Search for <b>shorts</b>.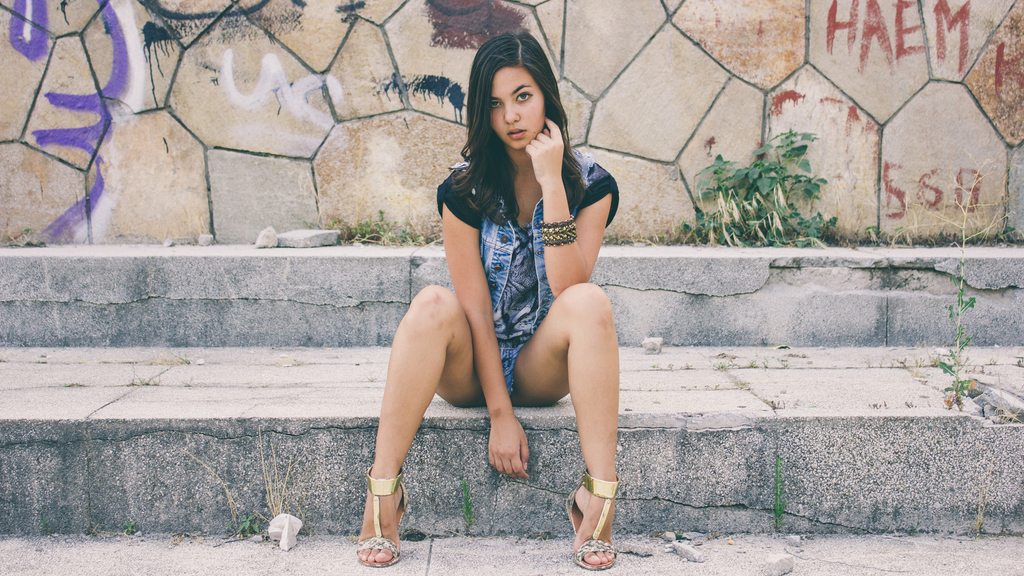
Found at (455, 340, 566, 413).
